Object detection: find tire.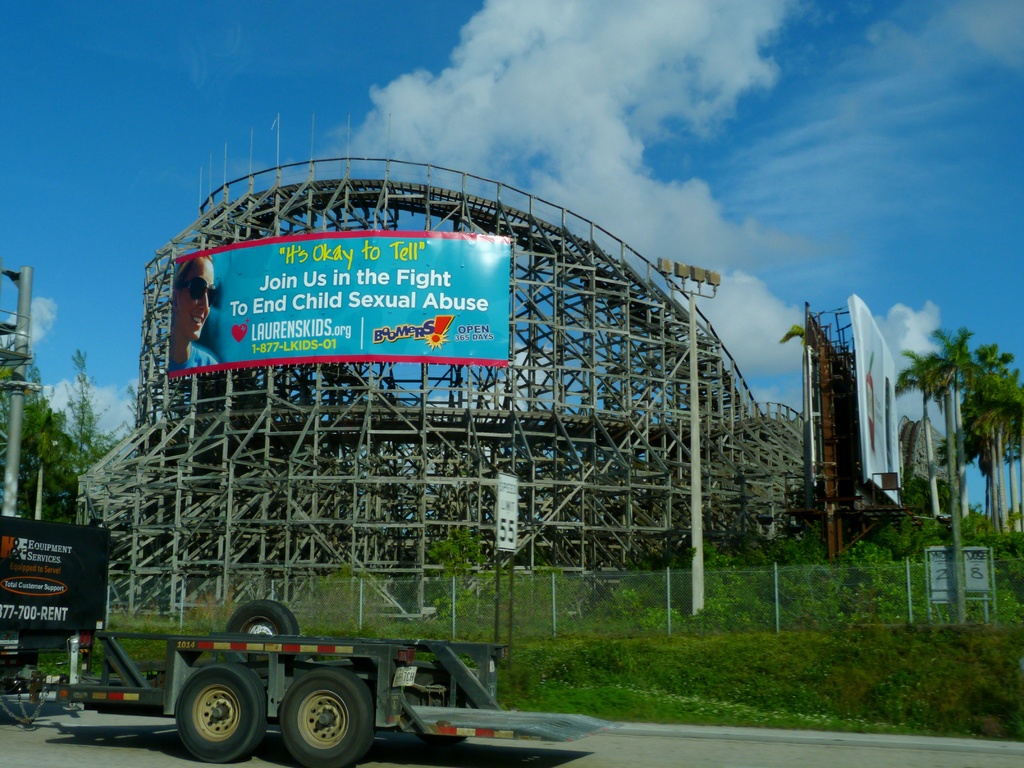
(405,671,465,740).
